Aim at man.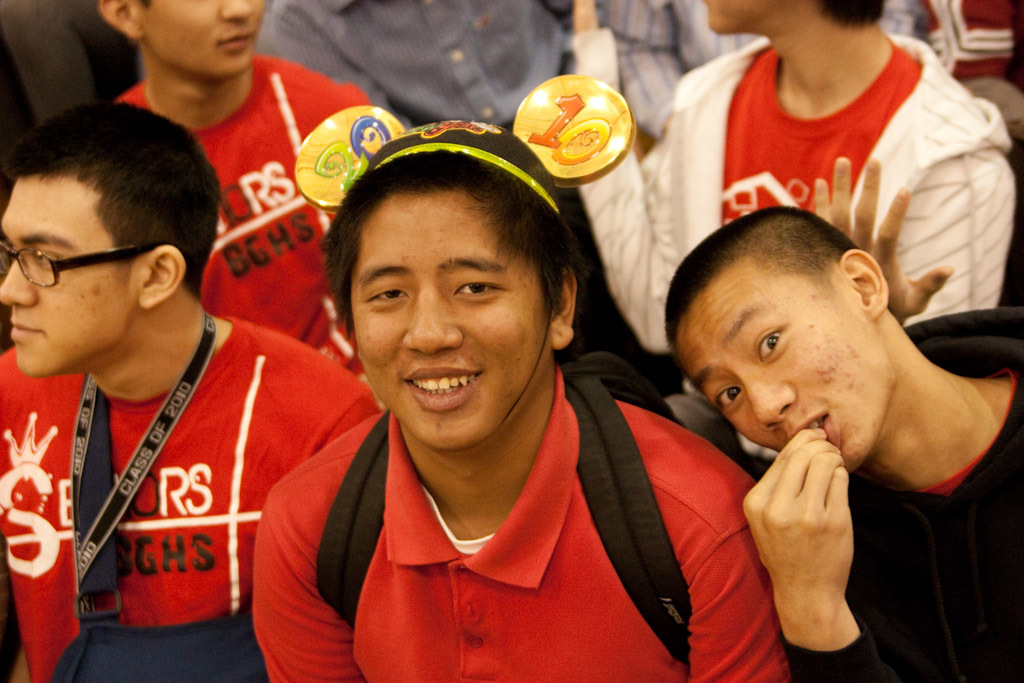
Aimed at box=[259, 0, 570, 136].
